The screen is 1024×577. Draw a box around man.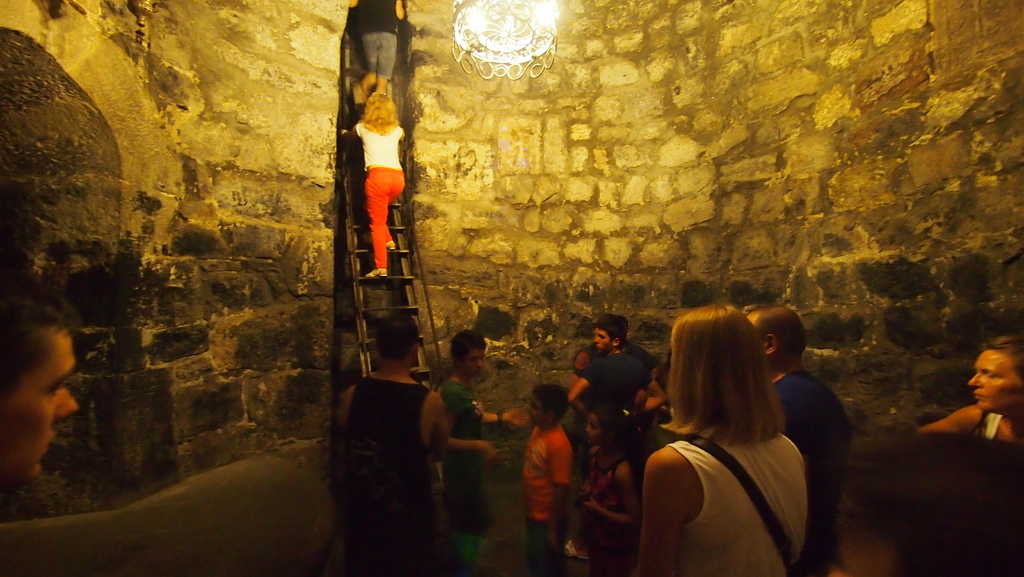
0, 291, 83, 480.
